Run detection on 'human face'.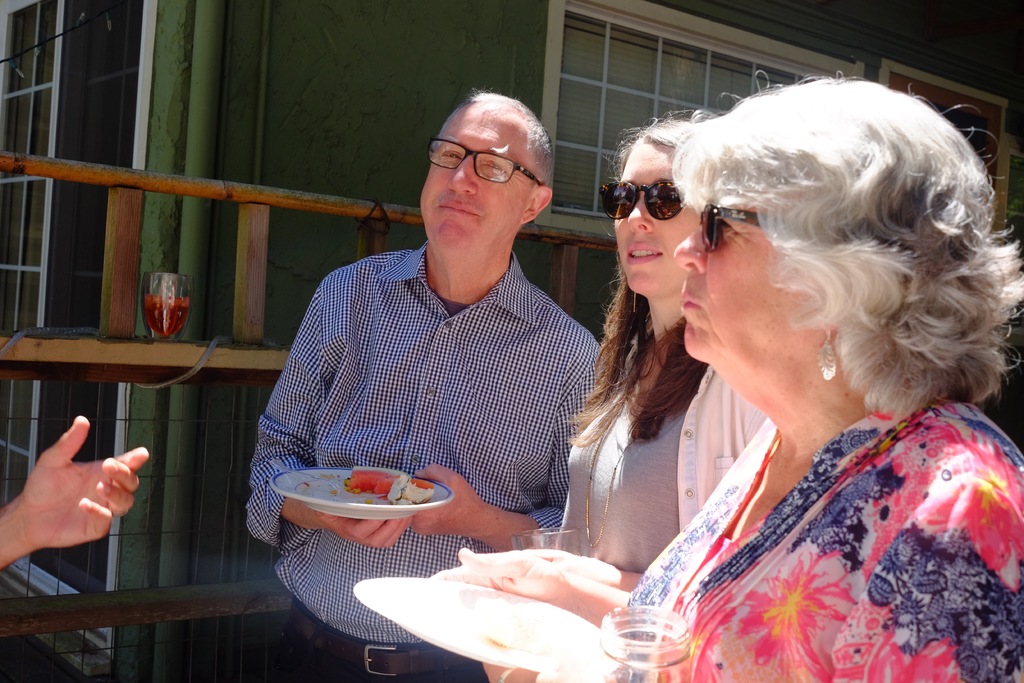
Result: [x1=673, y1=158, x2=819, y2=363].
